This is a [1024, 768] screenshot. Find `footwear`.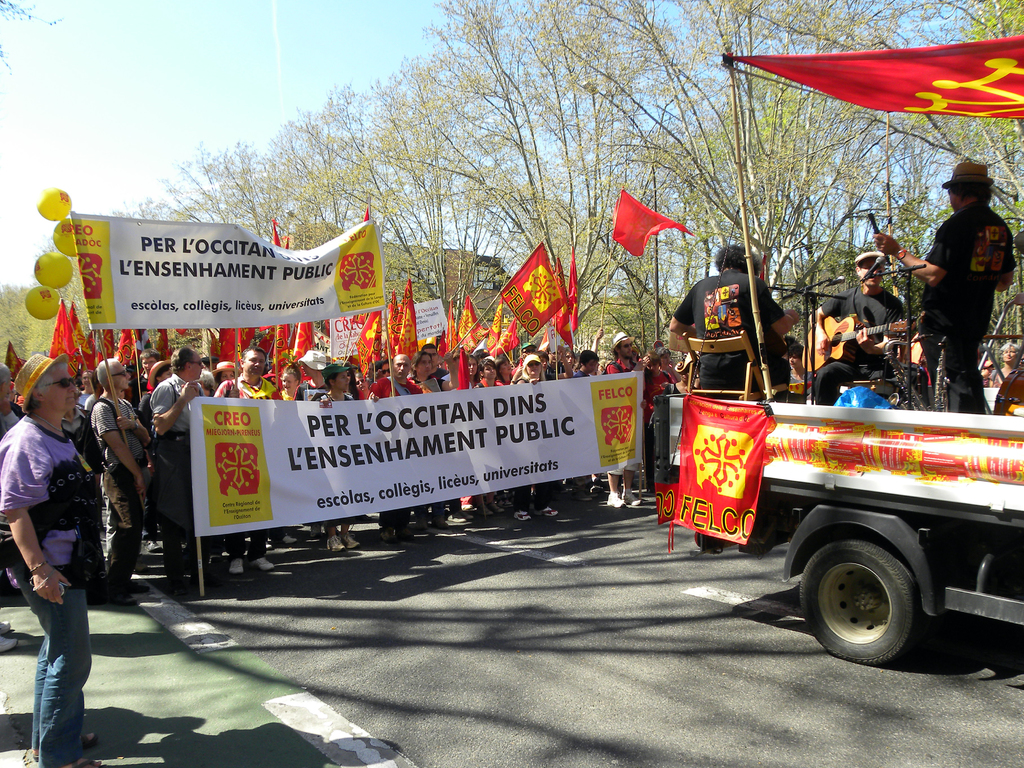
Bounding box: 401:531:413:547.
